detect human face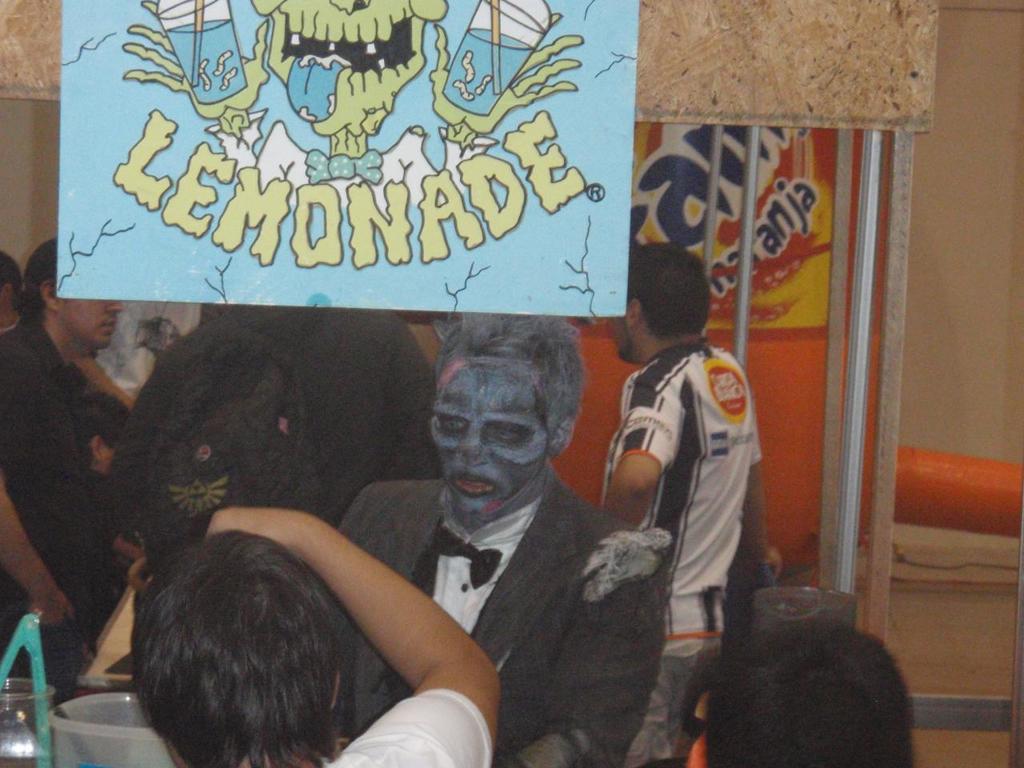
select_region(609, 323, 627, 359)
